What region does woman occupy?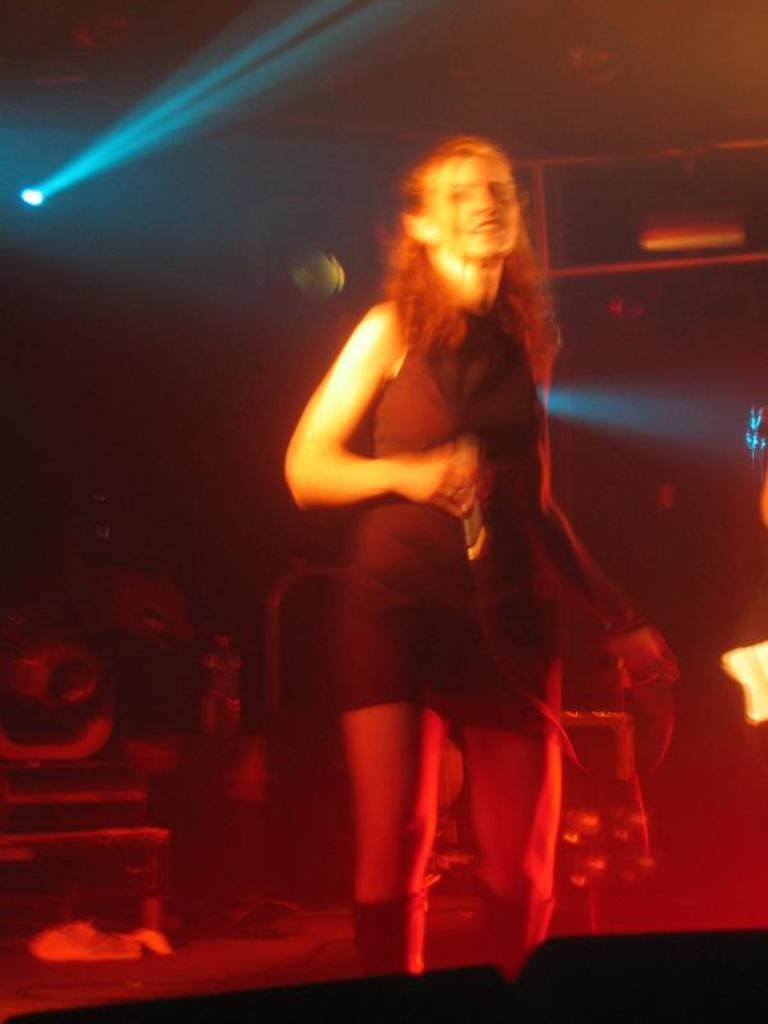
detection(232, 76, 667, 970).
